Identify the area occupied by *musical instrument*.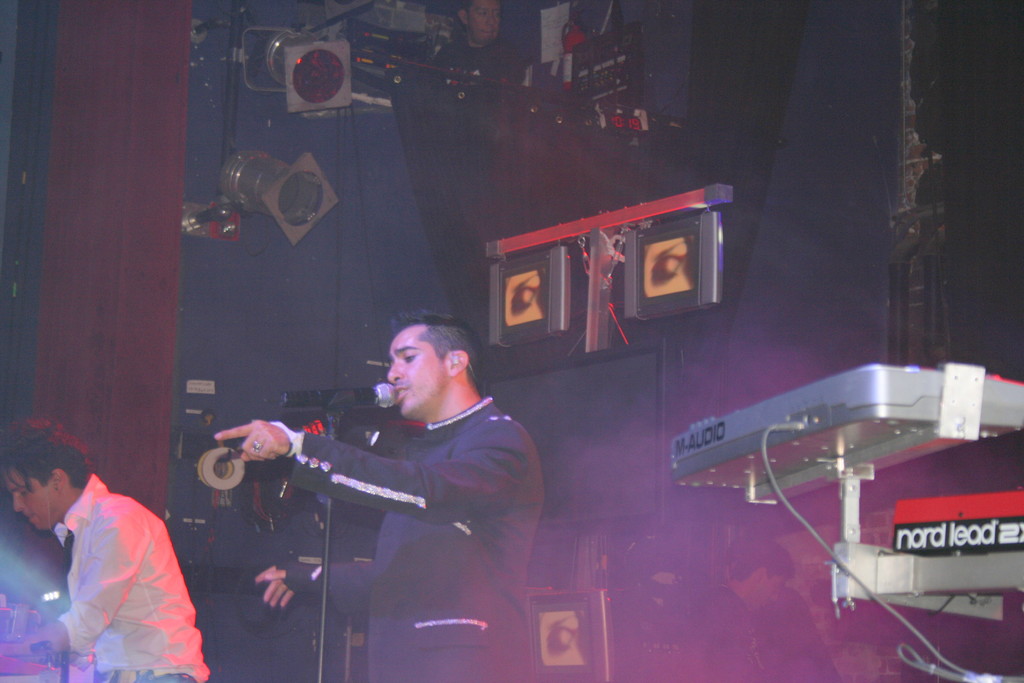
Area: left=672, top=364, right=1023, bottom=506.
